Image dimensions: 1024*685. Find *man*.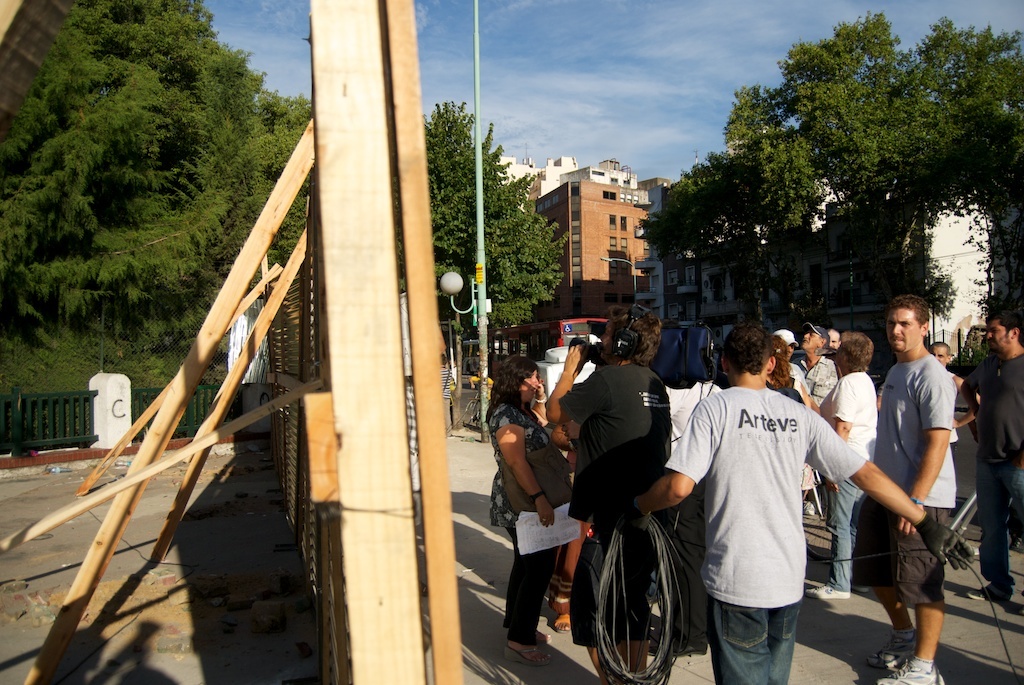
bbox=[544, 300, 674, 684].
